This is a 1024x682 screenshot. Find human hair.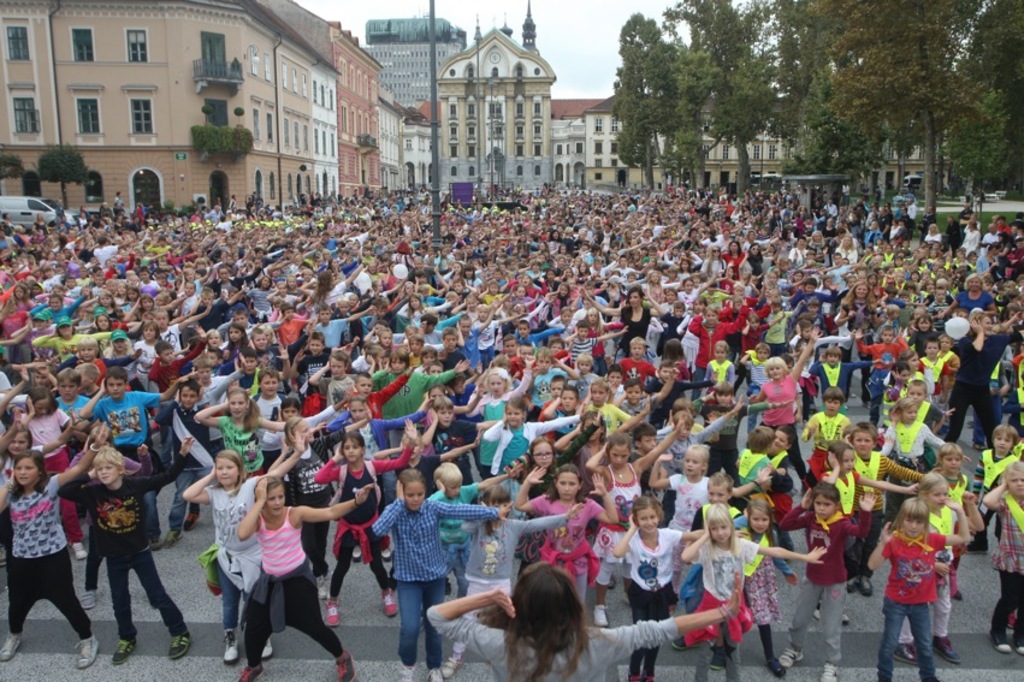
Bounding box: l=193, t=357, r=214, b=369.
